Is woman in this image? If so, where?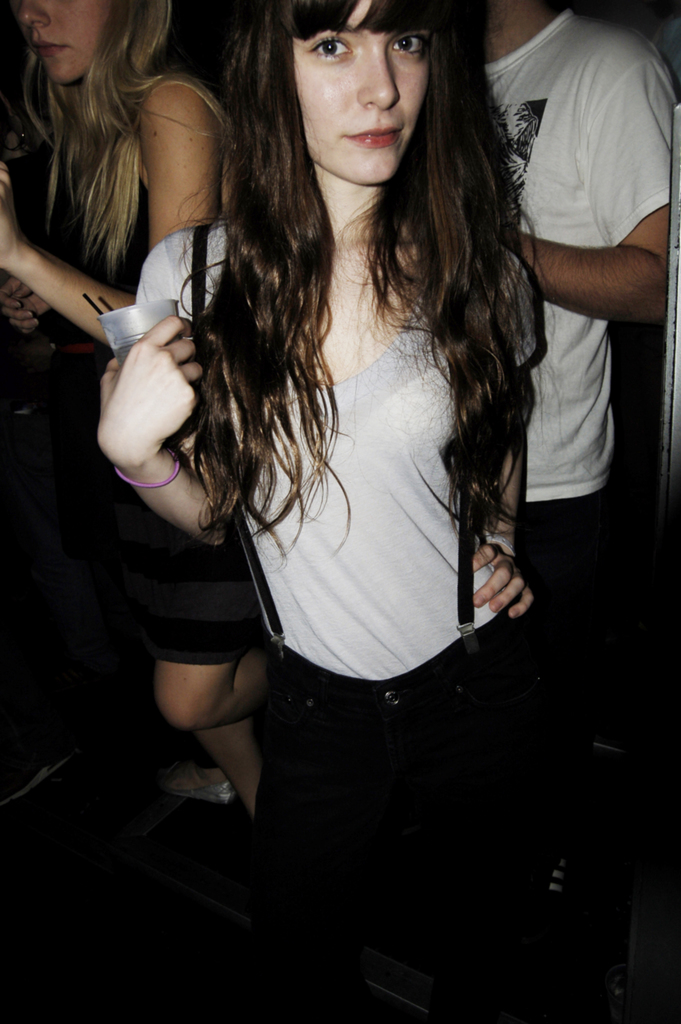
Yes, at <bbox>71, 0, 602, 958</bbox>.
